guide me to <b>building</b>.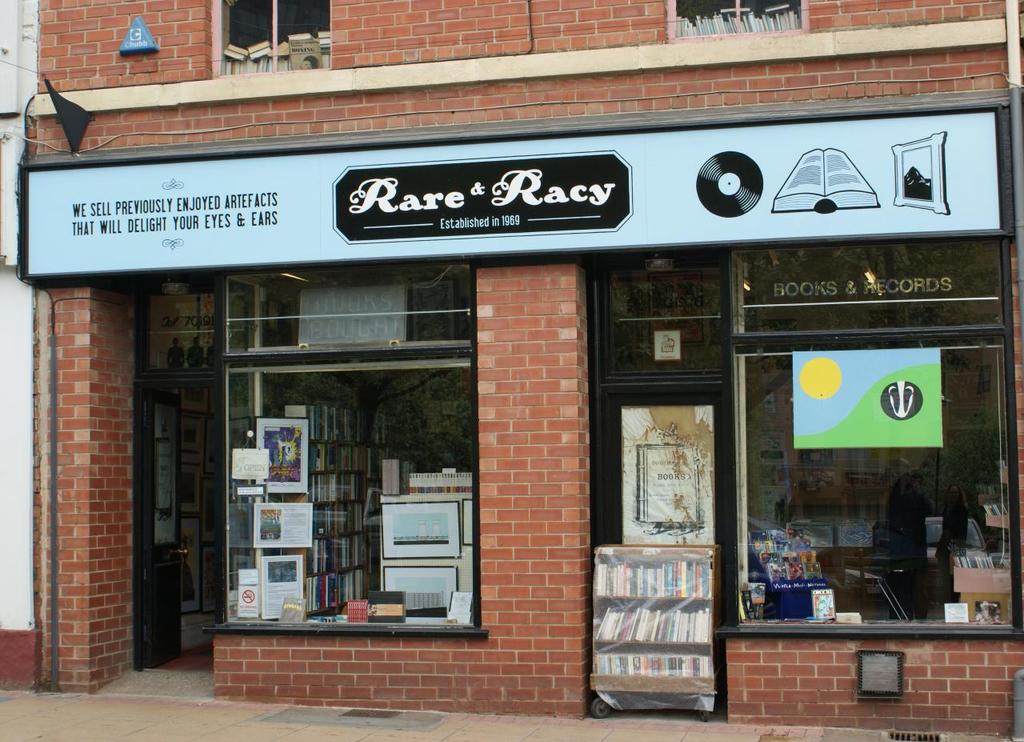
Guidance: bbox=[2, 4, 1023, 741].
